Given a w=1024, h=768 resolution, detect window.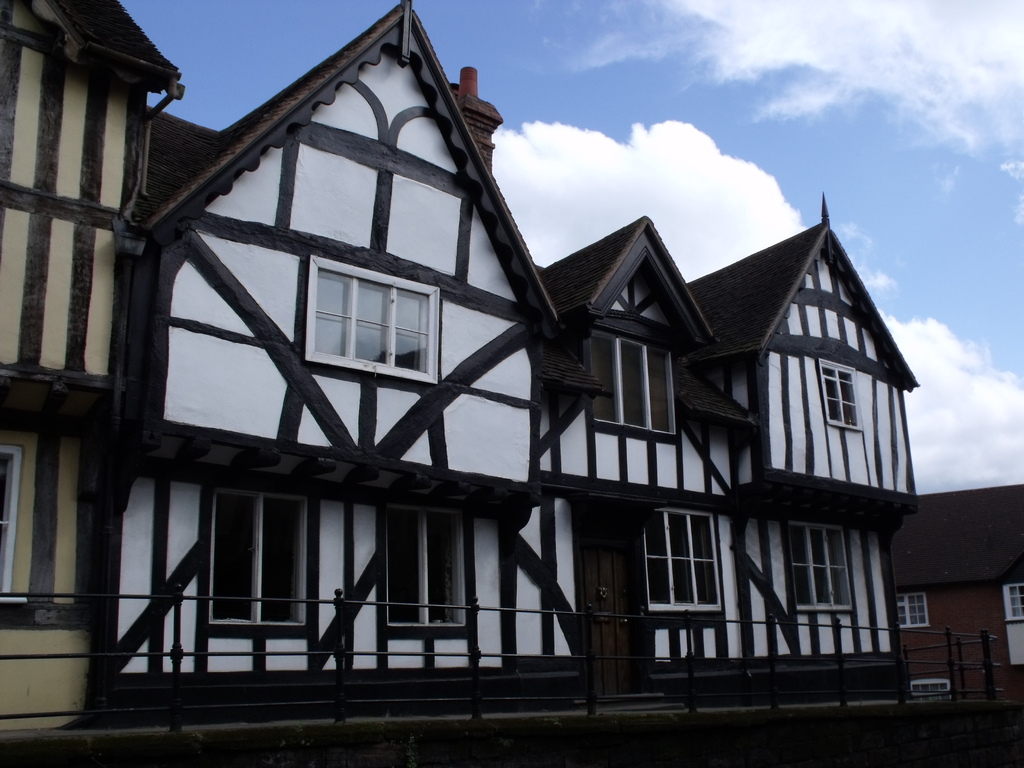
crop(385, 508, 479, 637).
